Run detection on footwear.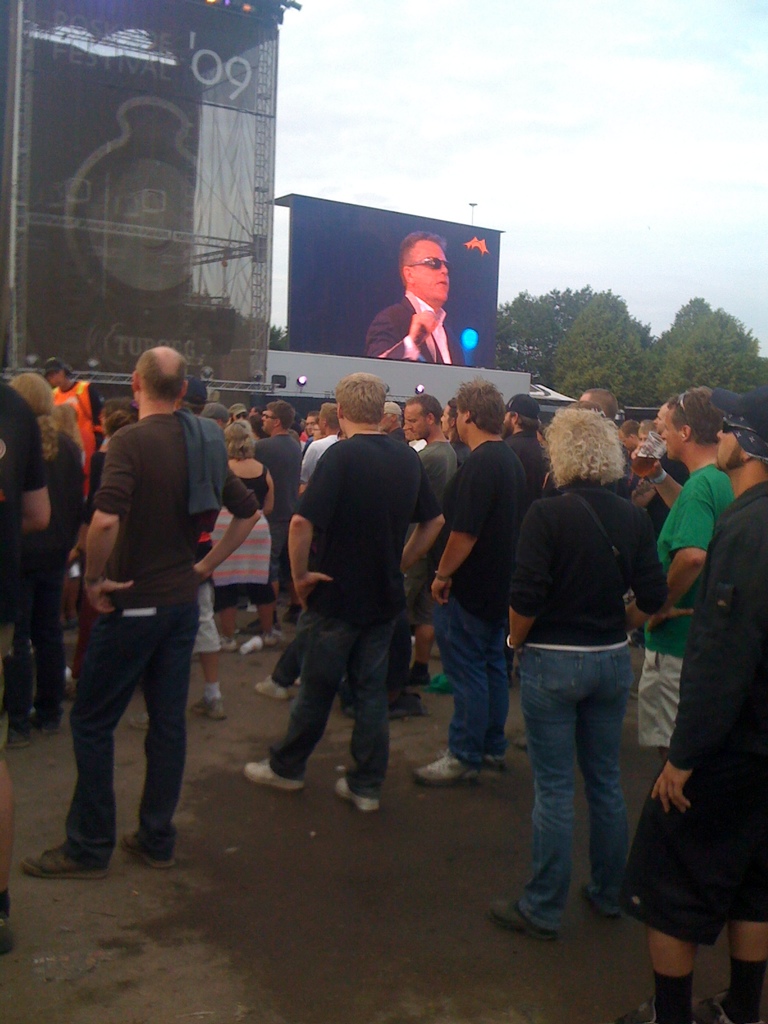
Result: box=[241, 750, 310, 794].
